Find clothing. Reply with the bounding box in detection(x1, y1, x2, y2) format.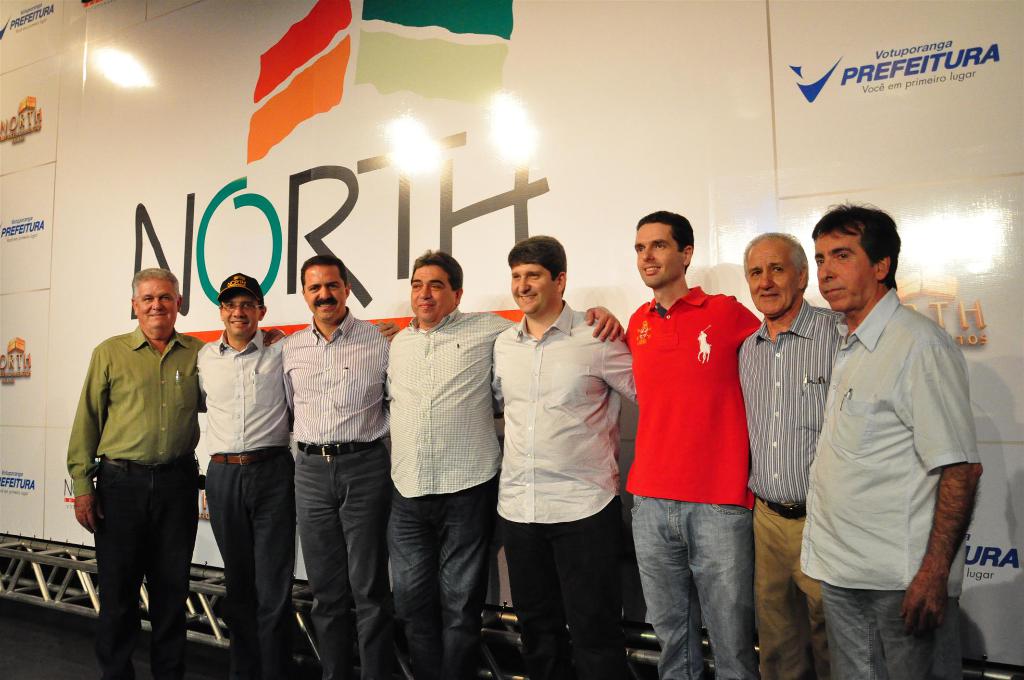
detection(730, 314, 842, 498).
